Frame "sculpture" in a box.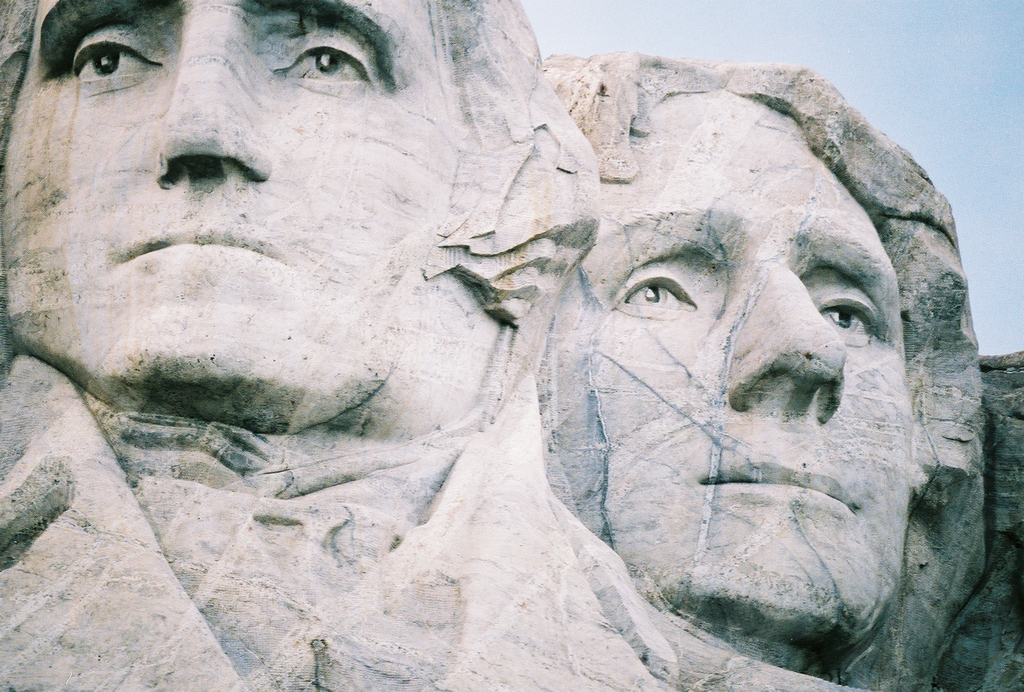
1/0/460/436.
